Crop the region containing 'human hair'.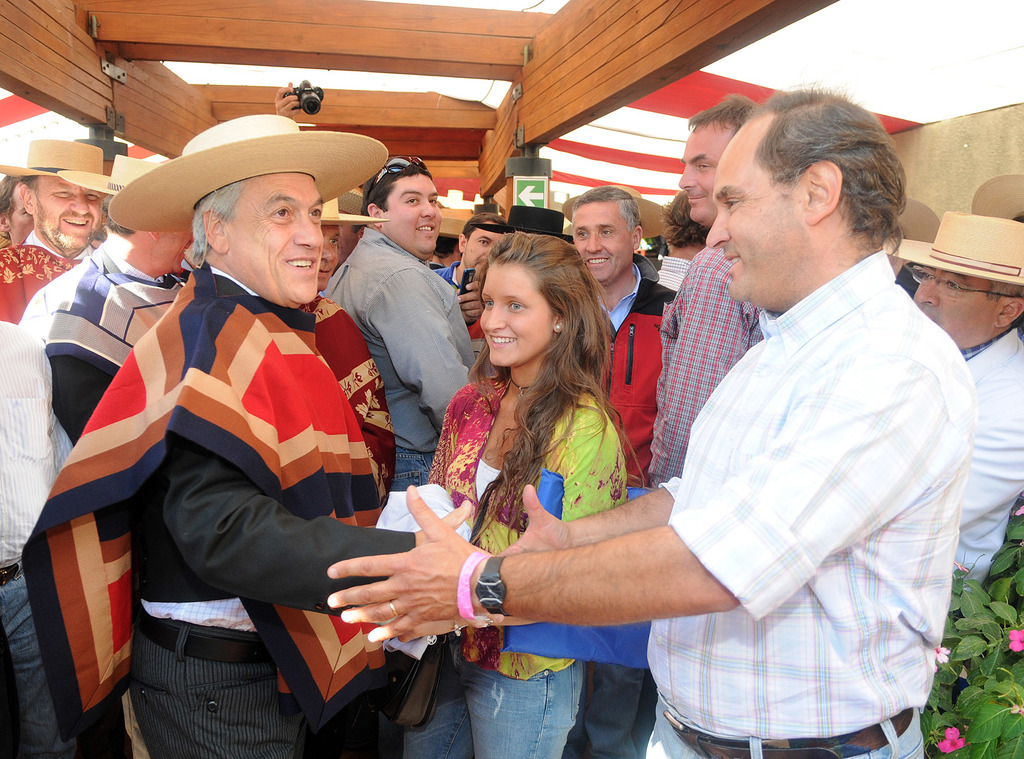
Crop region: [x1=687, y1=93, x2=756, y2=135].
